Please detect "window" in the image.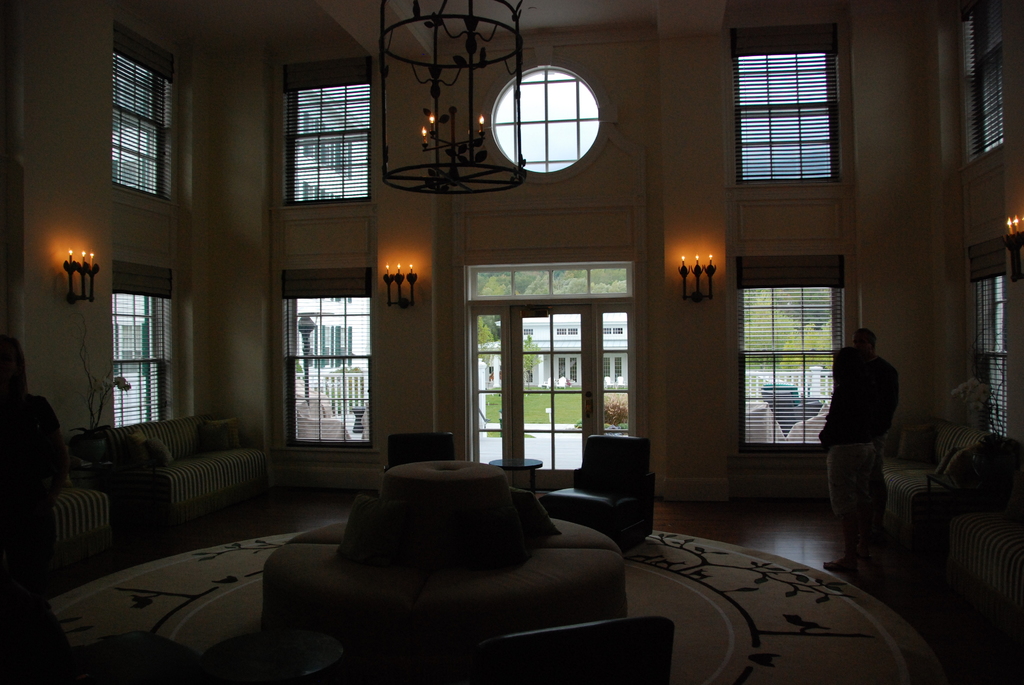
bbox=[490, 64, 599, 170].
